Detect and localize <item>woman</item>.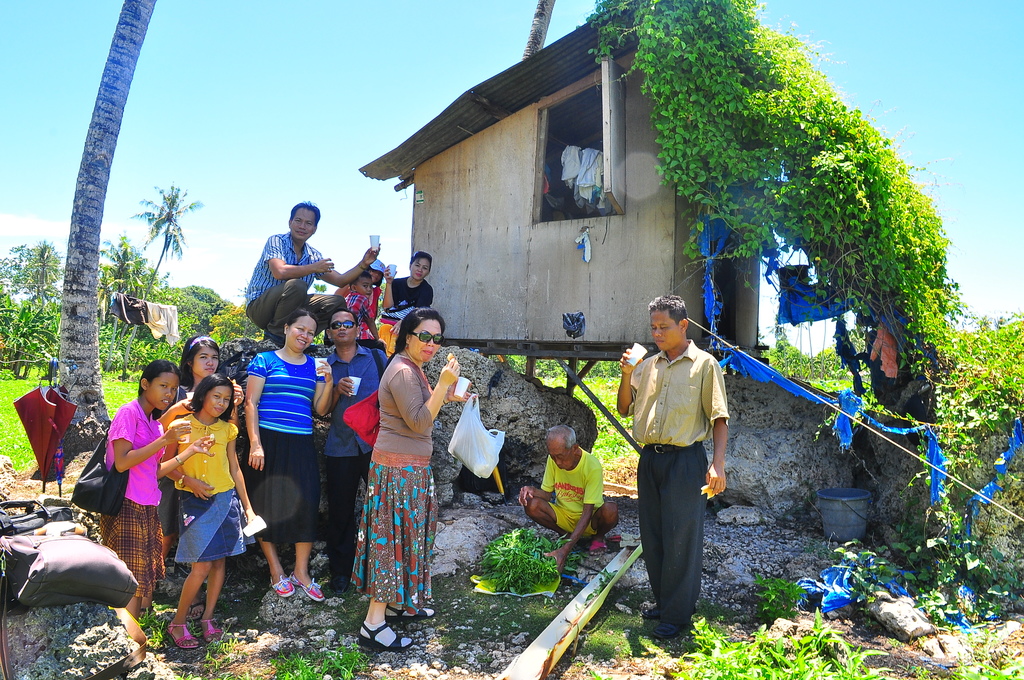
Localized at <bbox>383, 247, 438, 327</bbox>.
